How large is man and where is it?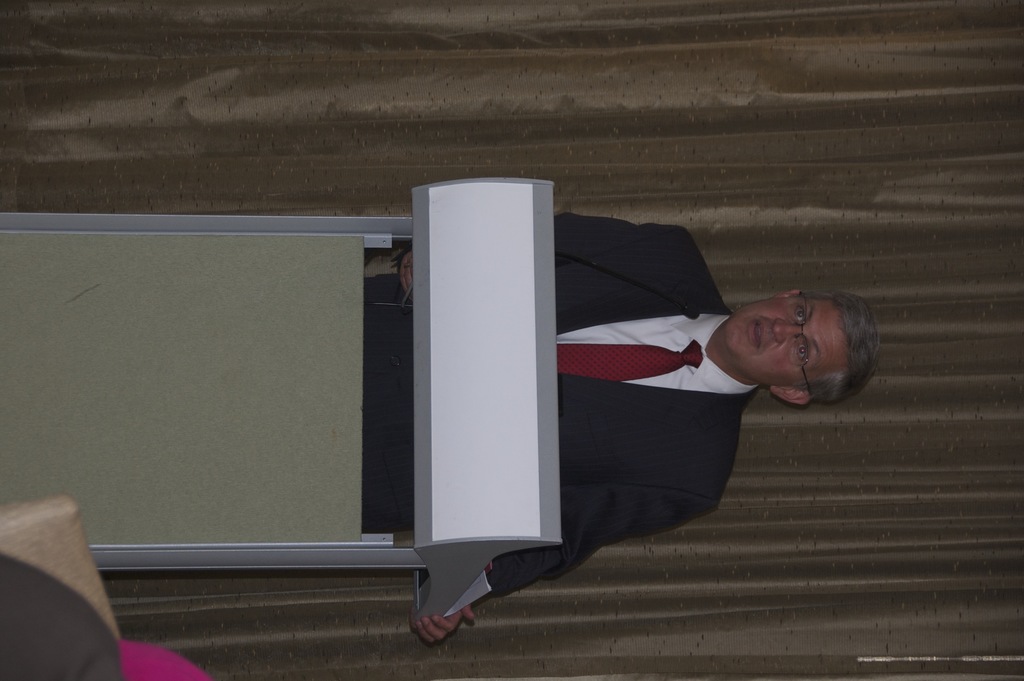
Bounding box: 362:209:881:645.
